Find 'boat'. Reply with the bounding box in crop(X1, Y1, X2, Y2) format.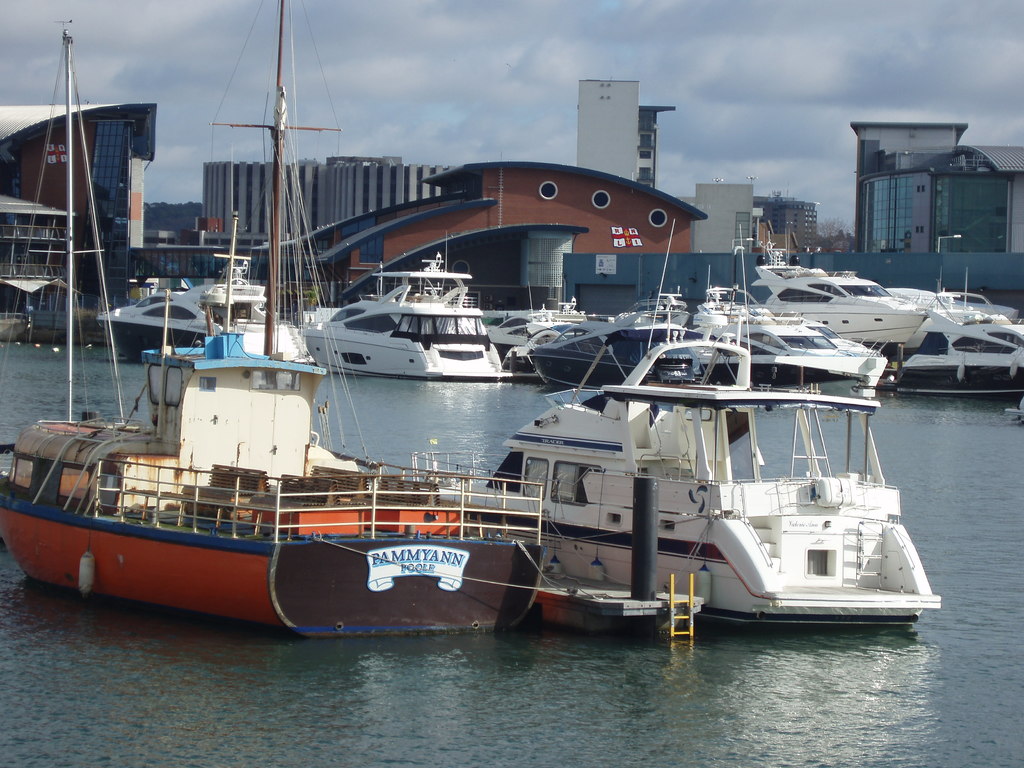
crop(96, 279, 275, 362).
